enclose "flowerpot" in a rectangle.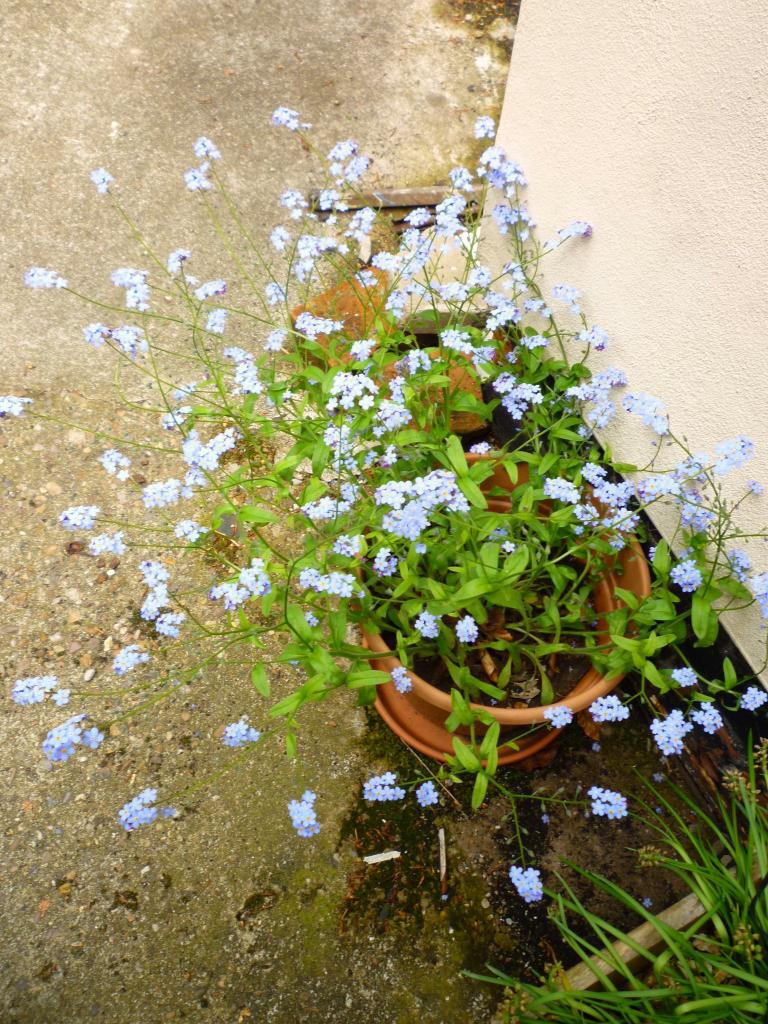
box(358, 446, 645, 733).
